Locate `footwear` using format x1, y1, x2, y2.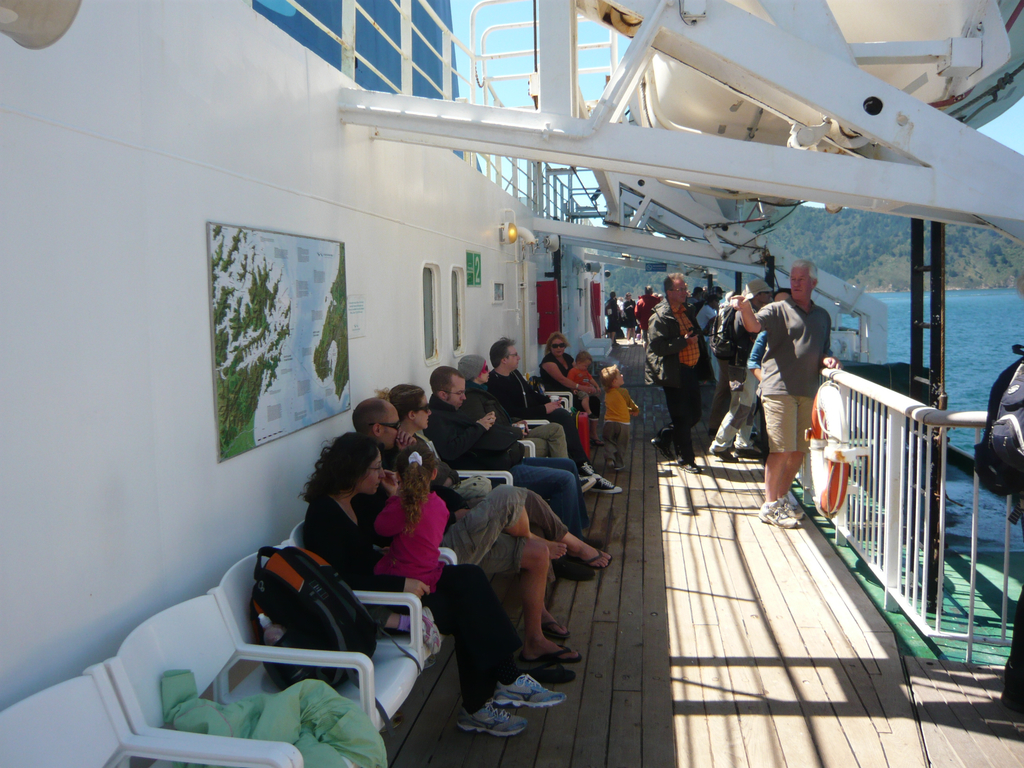
711, 451, 739, 463.
